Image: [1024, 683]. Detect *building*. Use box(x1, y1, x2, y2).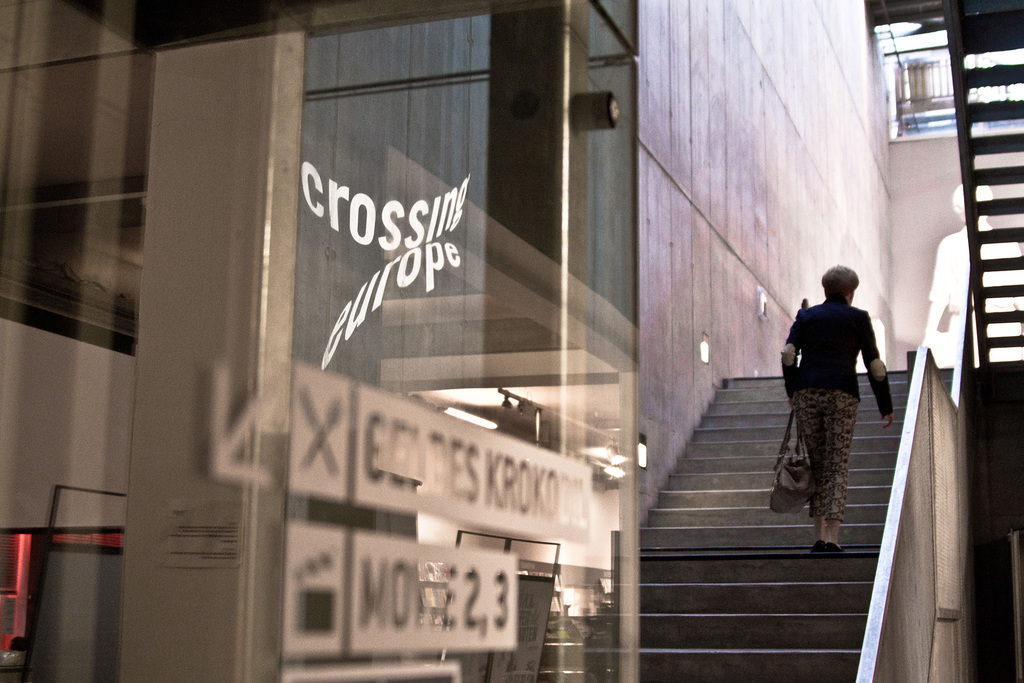
box(0, 0, 1023, 682).
